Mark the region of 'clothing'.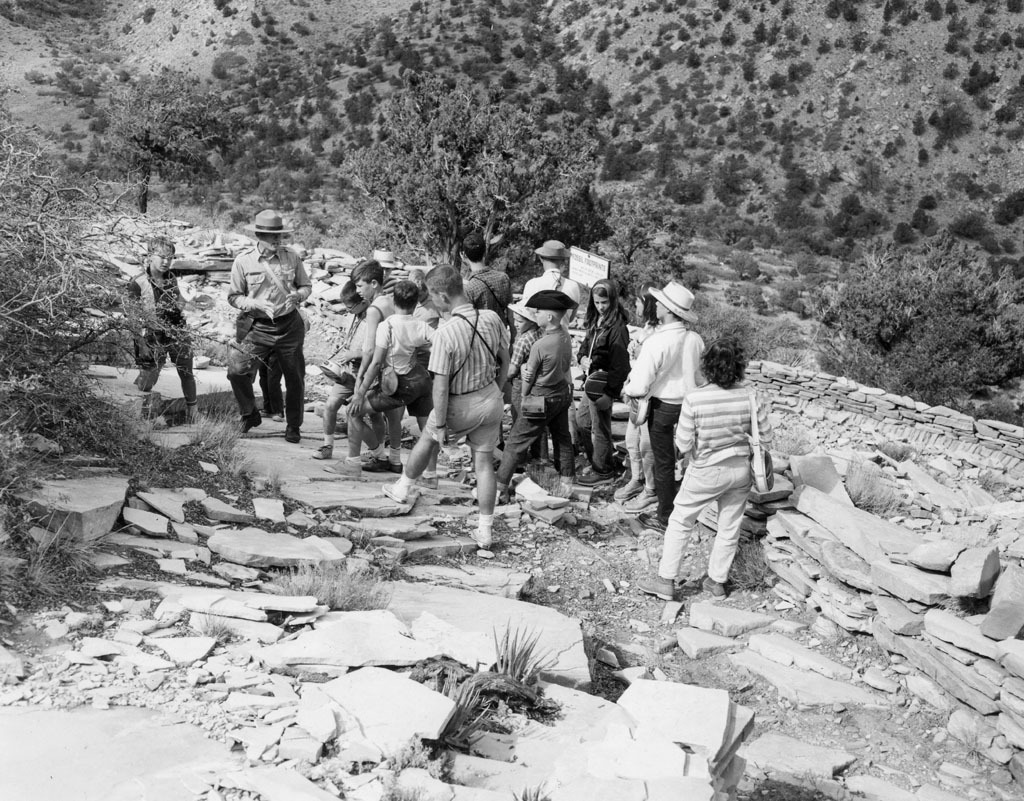
Region: region(607, 322, 712, 528).
